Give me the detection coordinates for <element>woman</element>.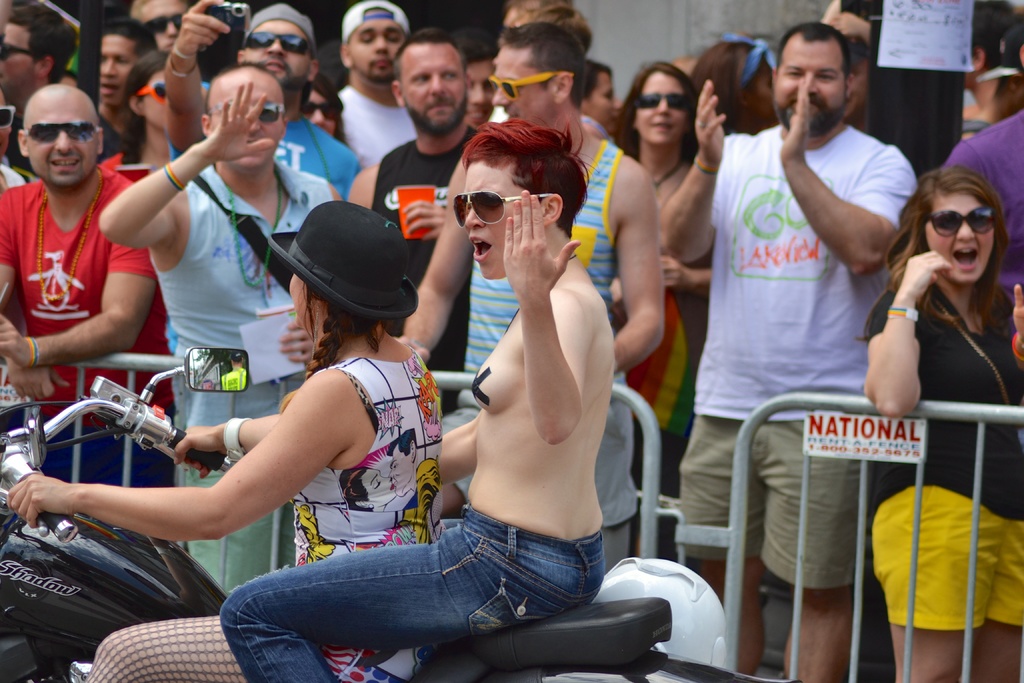
x1=298 y1=75 x2=343 y2=133.
